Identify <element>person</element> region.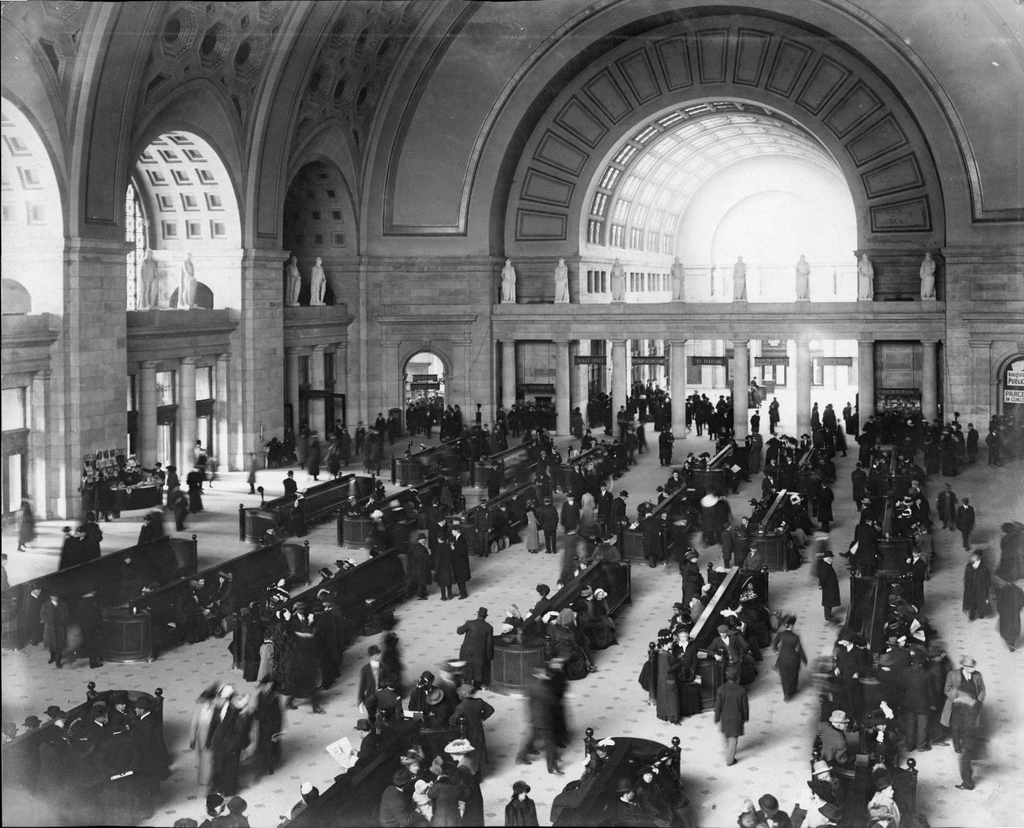
Region: (551, 258, 568, 302).
